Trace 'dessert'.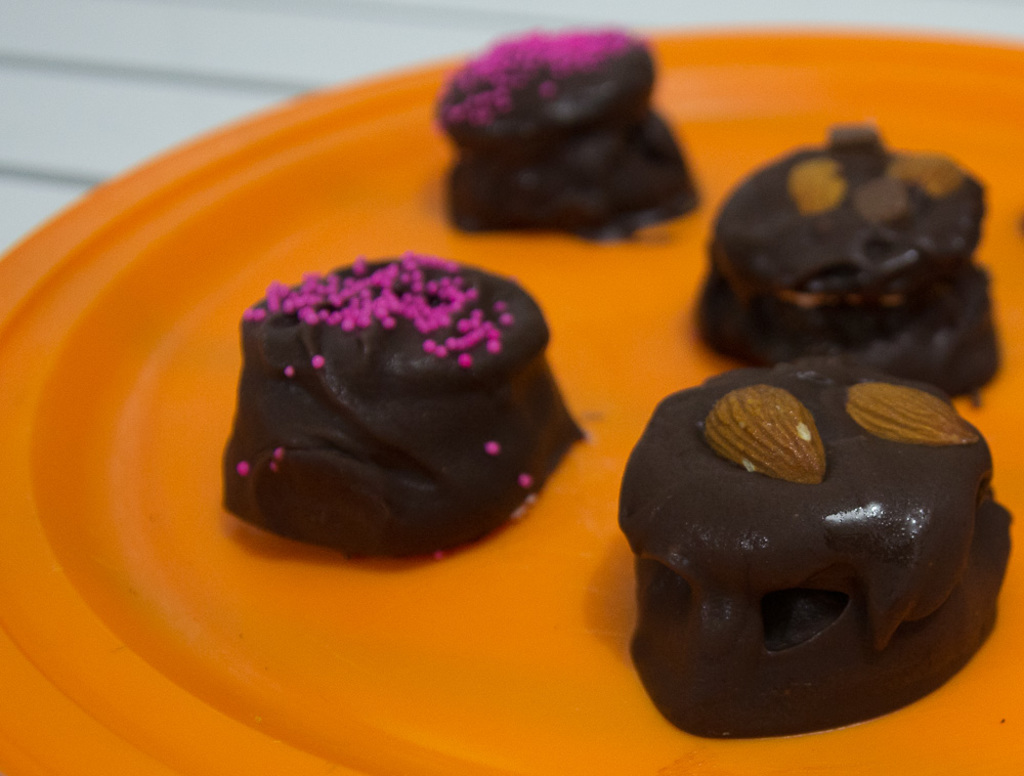
Traced to detection(436, 32, 703, 239).
